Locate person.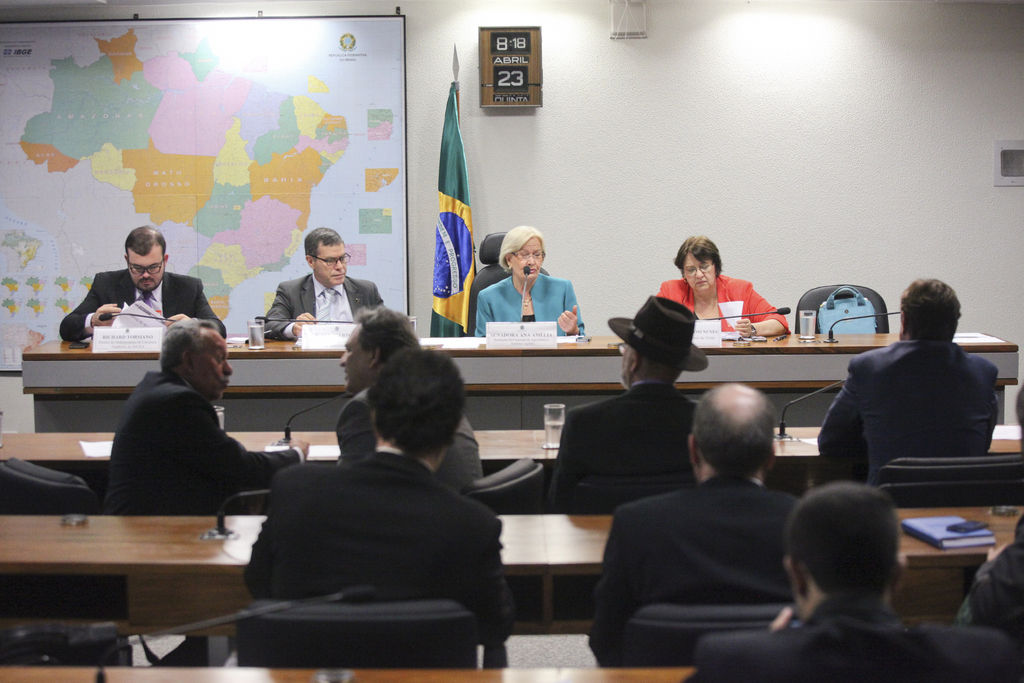
Bounding box: 543,290,698,511.
